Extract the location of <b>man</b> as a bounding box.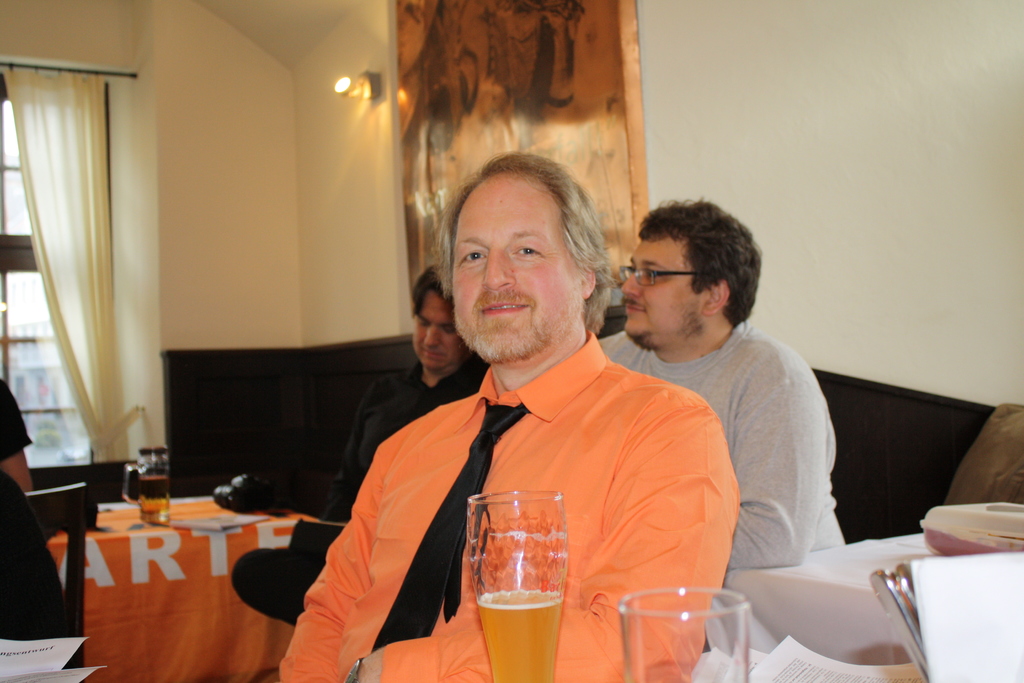
{"left": 319, "top": 267, "right": 485, "bottom": 519}.
